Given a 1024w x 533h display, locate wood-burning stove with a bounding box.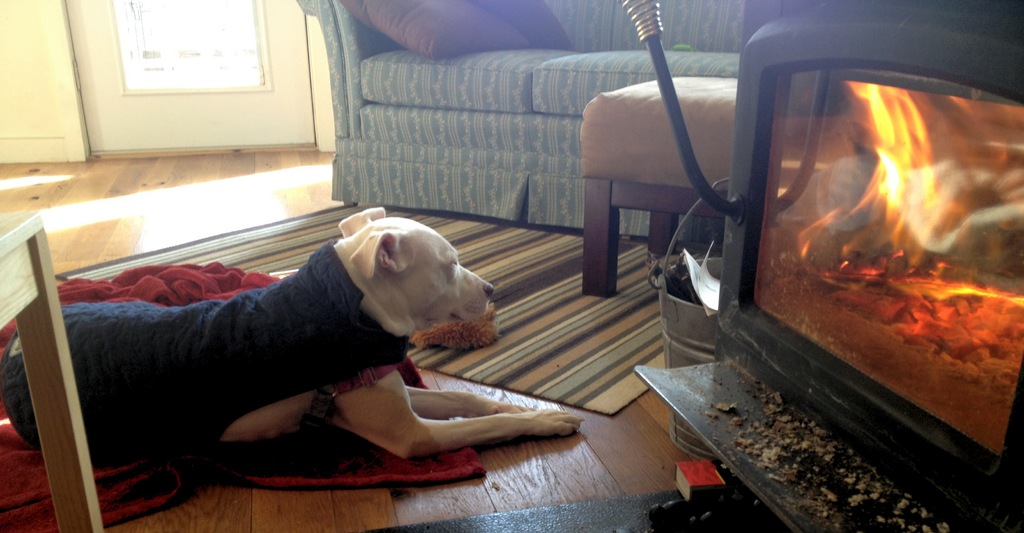
Located: 620/0/1023/532.
